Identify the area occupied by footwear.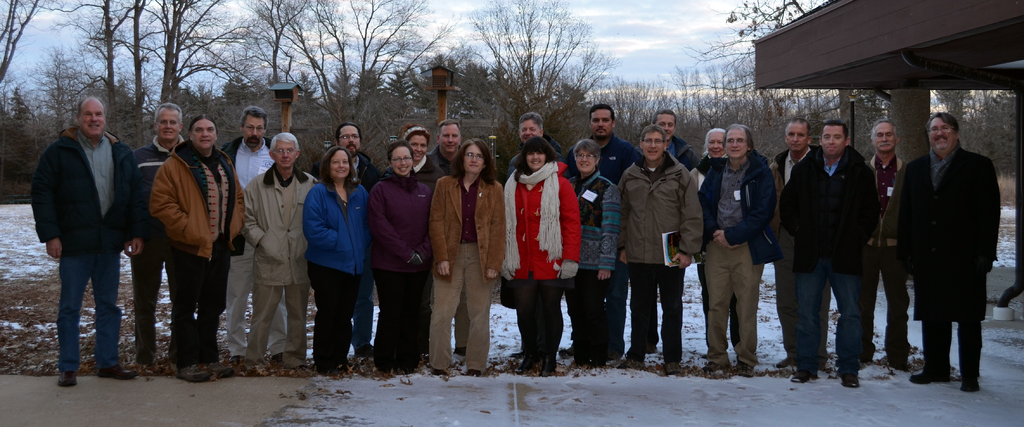
Area: <box>623,351,647,368</box>.
